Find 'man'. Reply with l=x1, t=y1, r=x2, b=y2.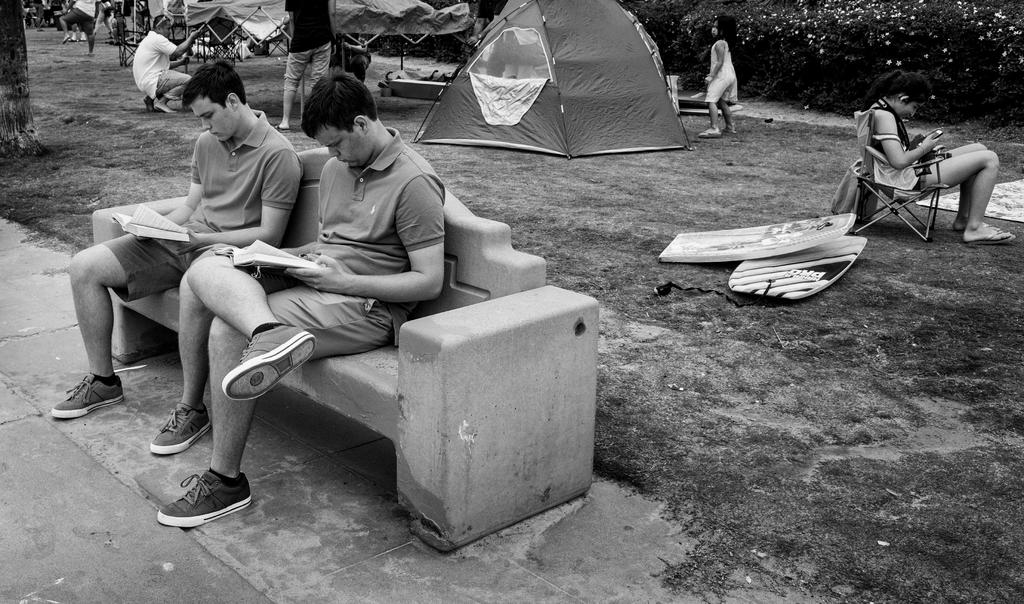
l=52, t=58, r=307, b=459.
